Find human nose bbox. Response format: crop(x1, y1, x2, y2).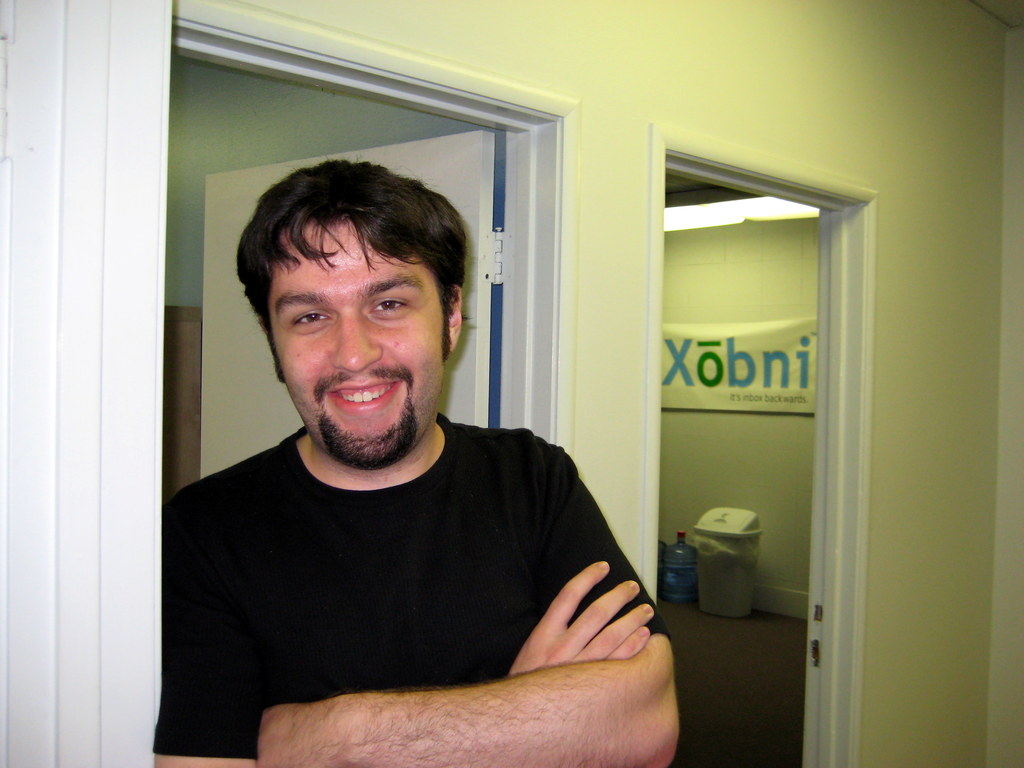
crop(330, 305, 381, 367).
